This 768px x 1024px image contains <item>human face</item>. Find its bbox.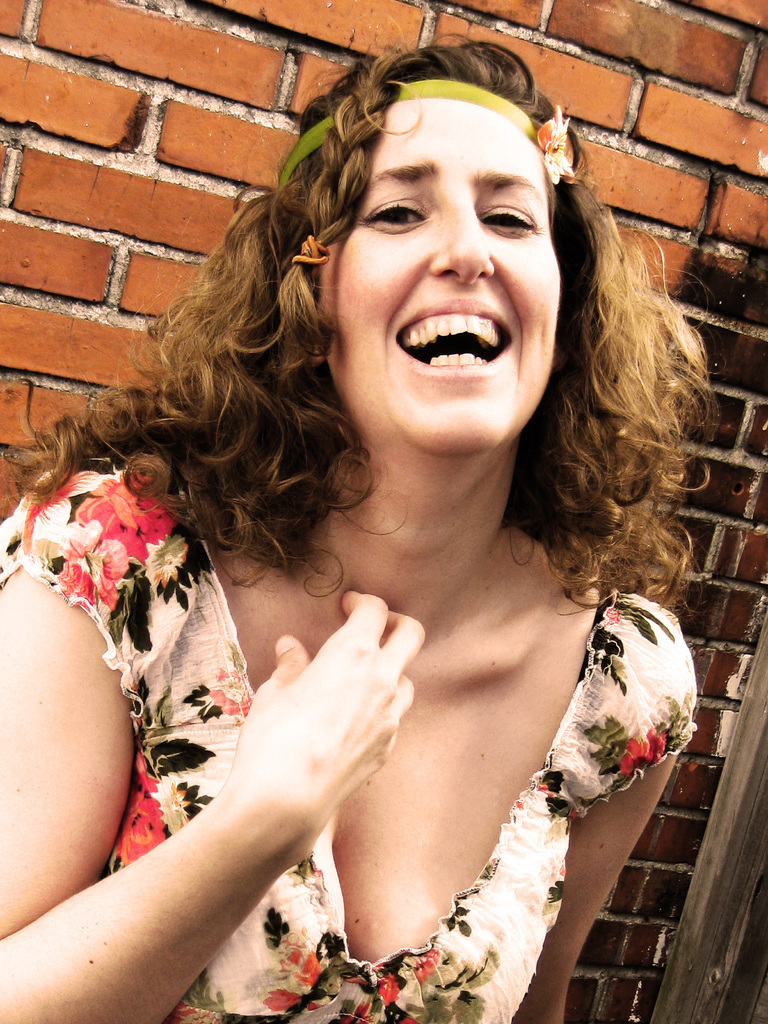
(333,104,562,485).
